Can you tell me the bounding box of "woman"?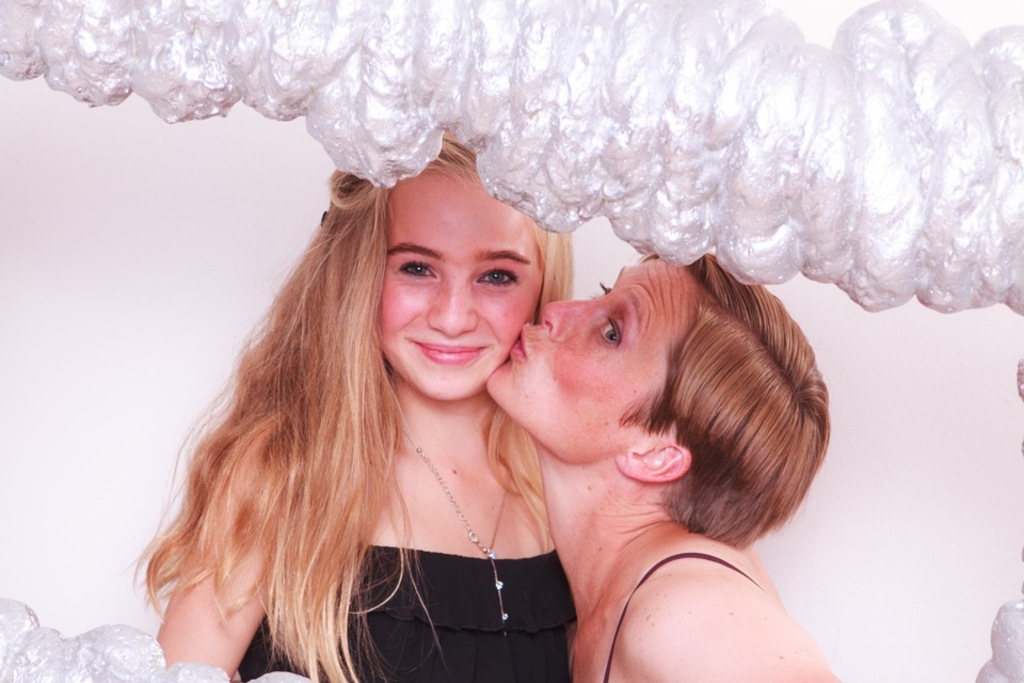
bbox(123, 127, 569, 682).
